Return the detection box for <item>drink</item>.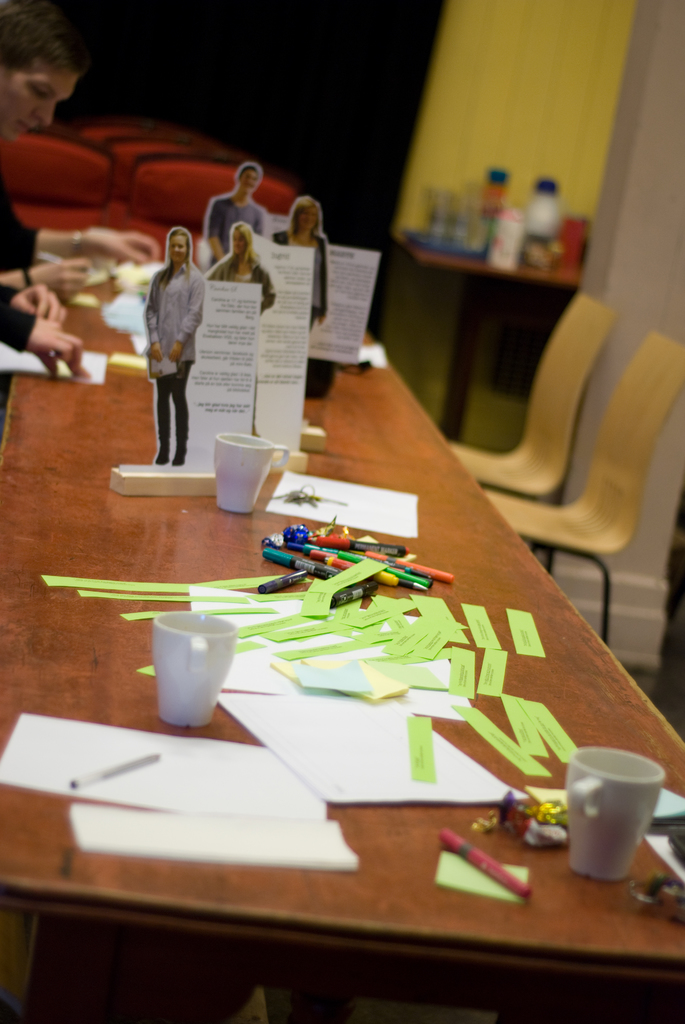
bbox=[565, 747, 670, 888].
